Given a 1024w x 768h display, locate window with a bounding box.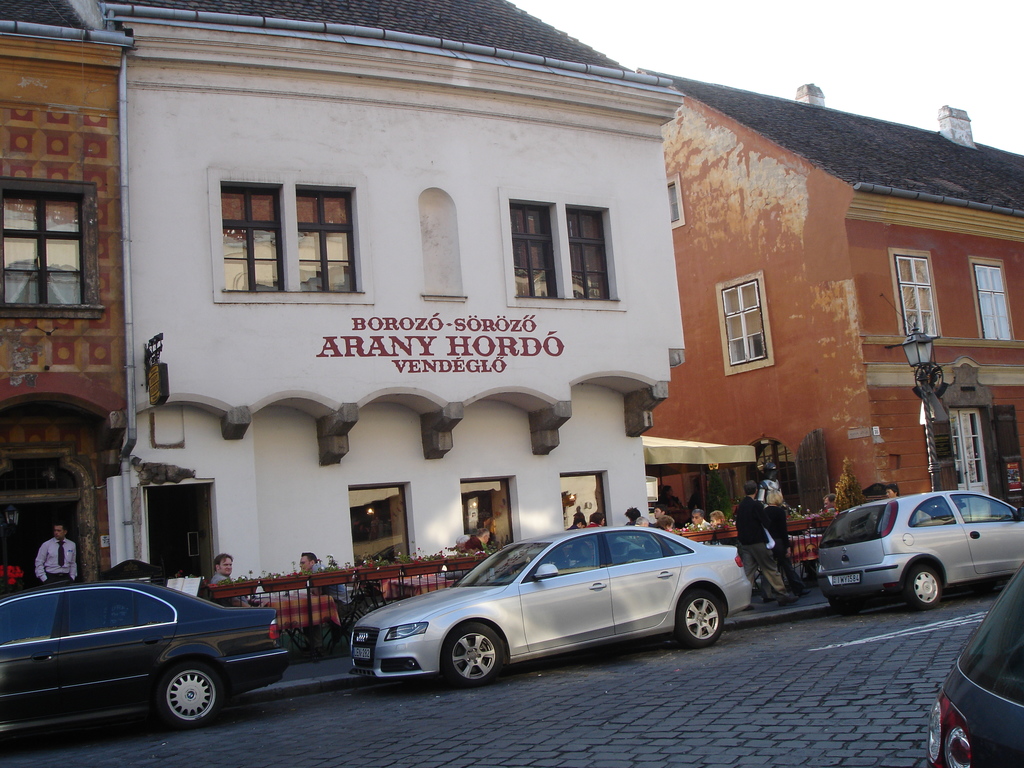
Located: bbox=(0, 189, 83, 303).
